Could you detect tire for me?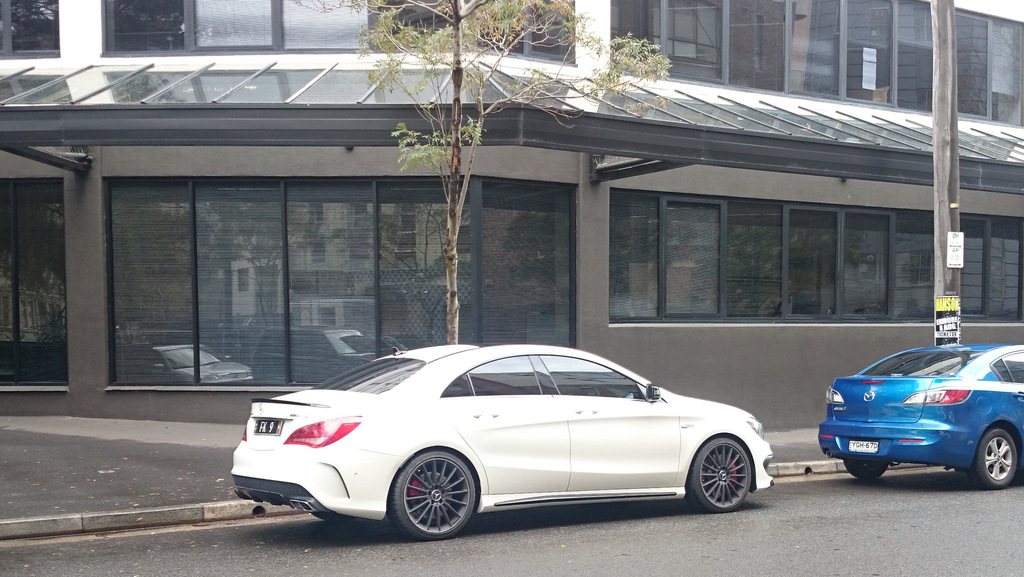
Detection result: x1=842 y1=460 x2=890 y2=480.
